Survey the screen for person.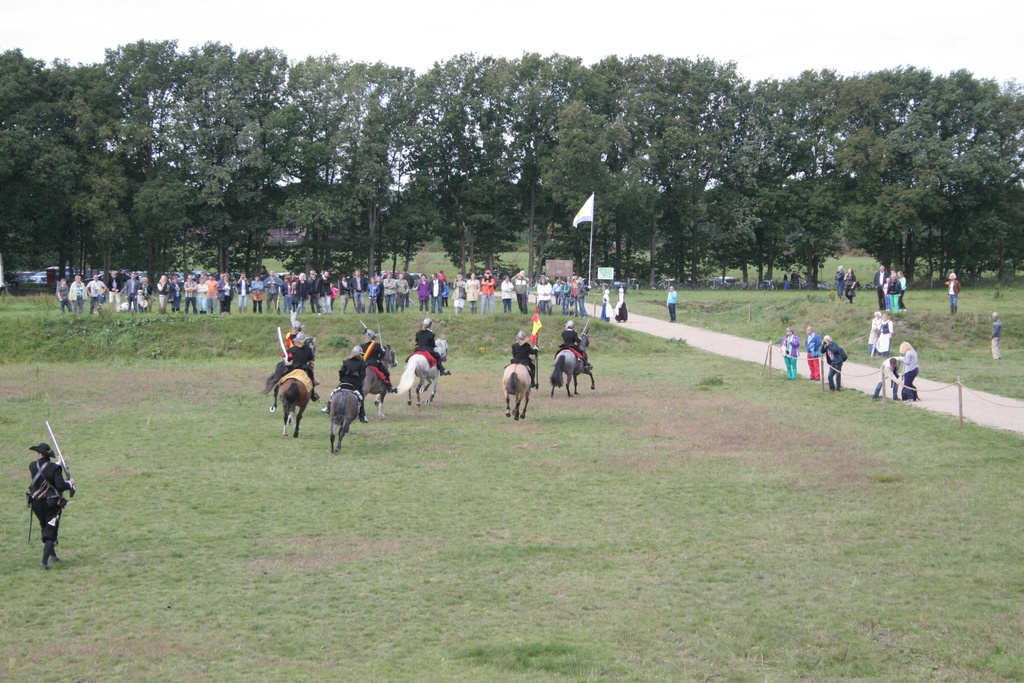
Survey found: BBox(385, 273, 396, 315).
